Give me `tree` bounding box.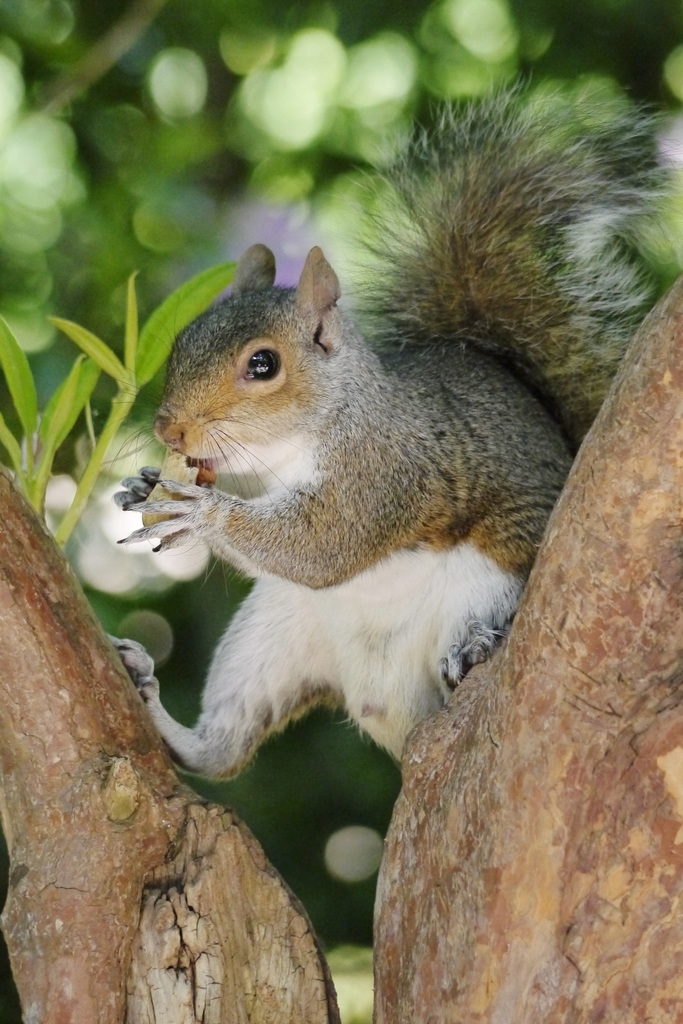
[3, 2, 682, 1023].
